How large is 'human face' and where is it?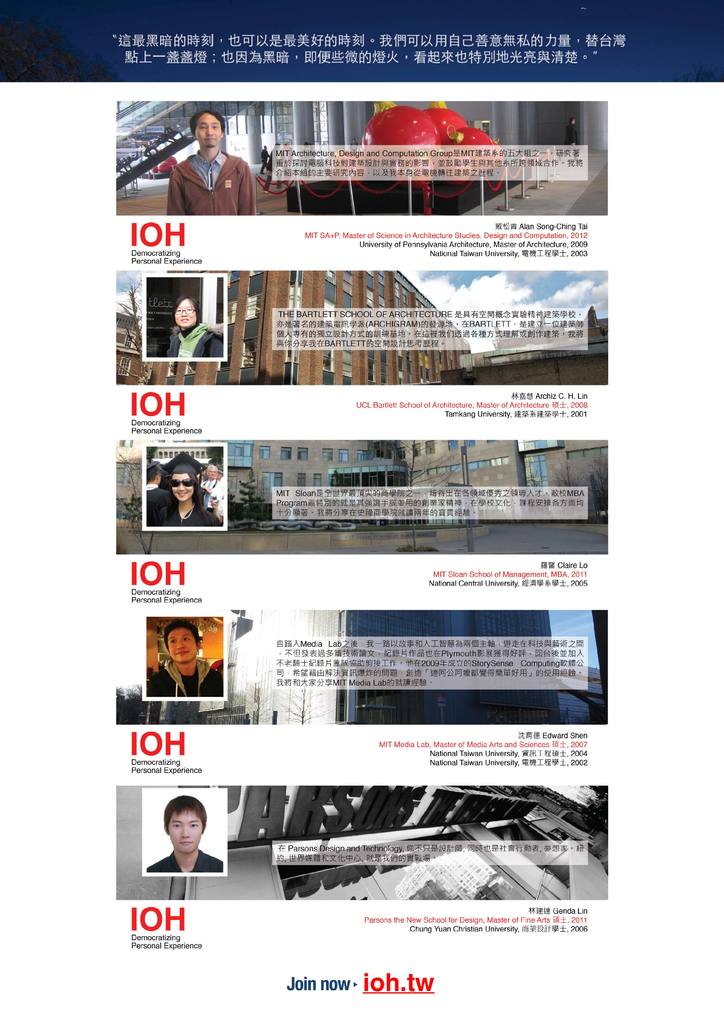
Bounding box: {"left": 172, "top": 303, "right": 188, "bottom": 331}.
